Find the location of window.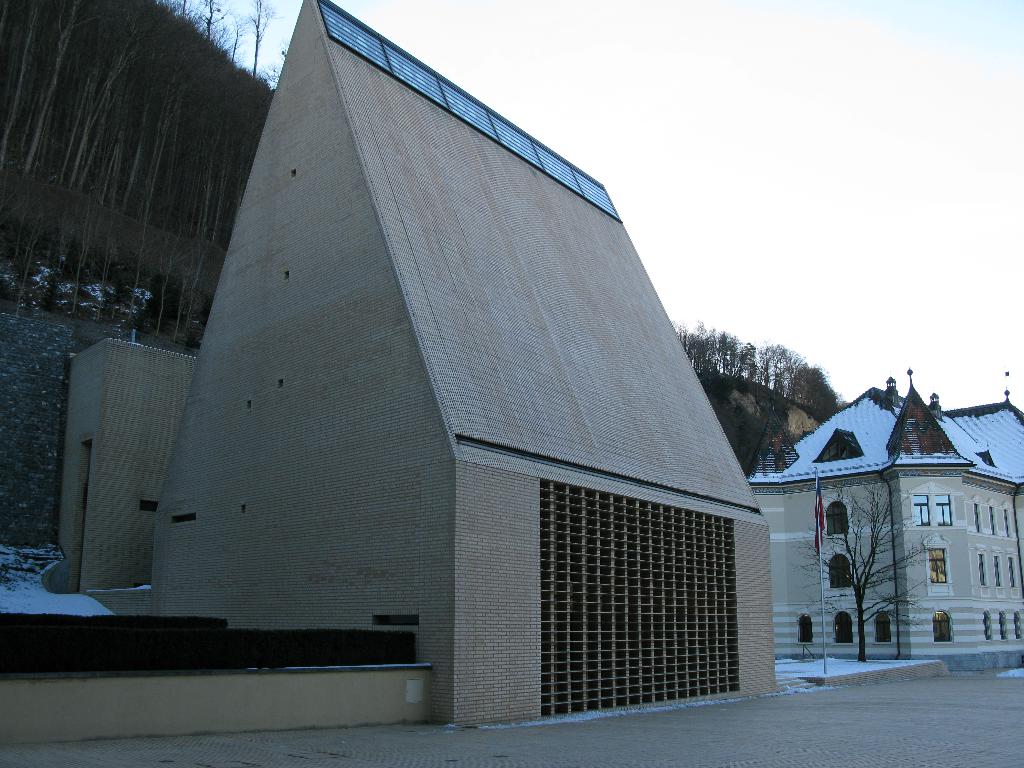
Location: [x1=239, y1=503, x2=250, y2=515].
